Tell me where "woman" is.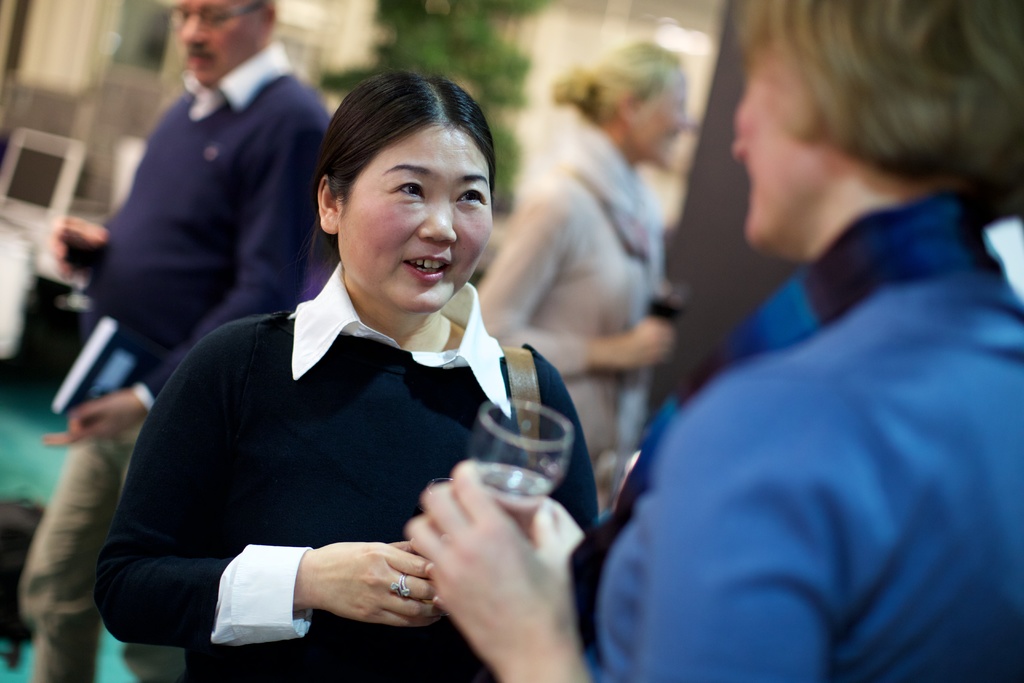
"woman" is at <region>121, 81, 614, 671</region>.
